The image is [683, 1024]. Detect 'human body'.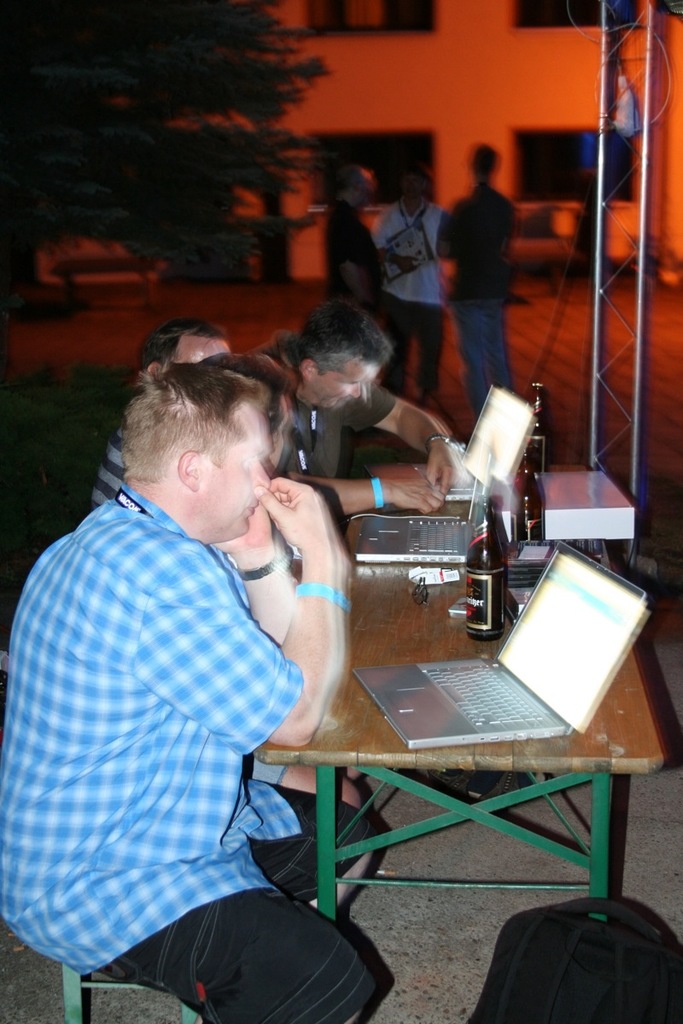
Detection: region(373, 198, 451, 415).
